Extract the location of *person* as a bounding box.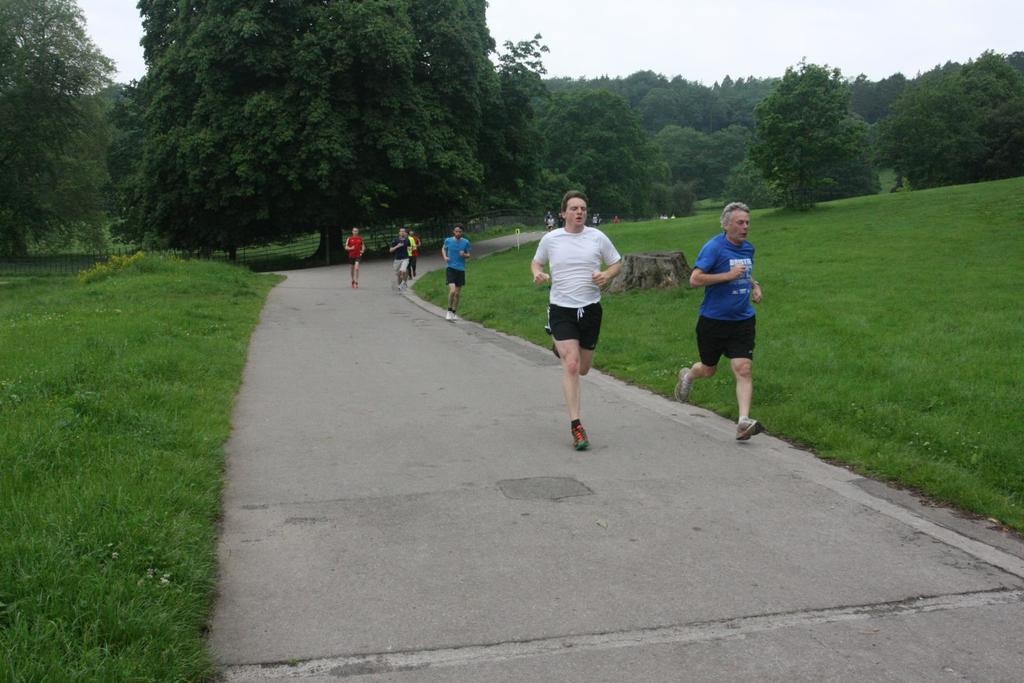
detection(530, 190, 624, 451).
